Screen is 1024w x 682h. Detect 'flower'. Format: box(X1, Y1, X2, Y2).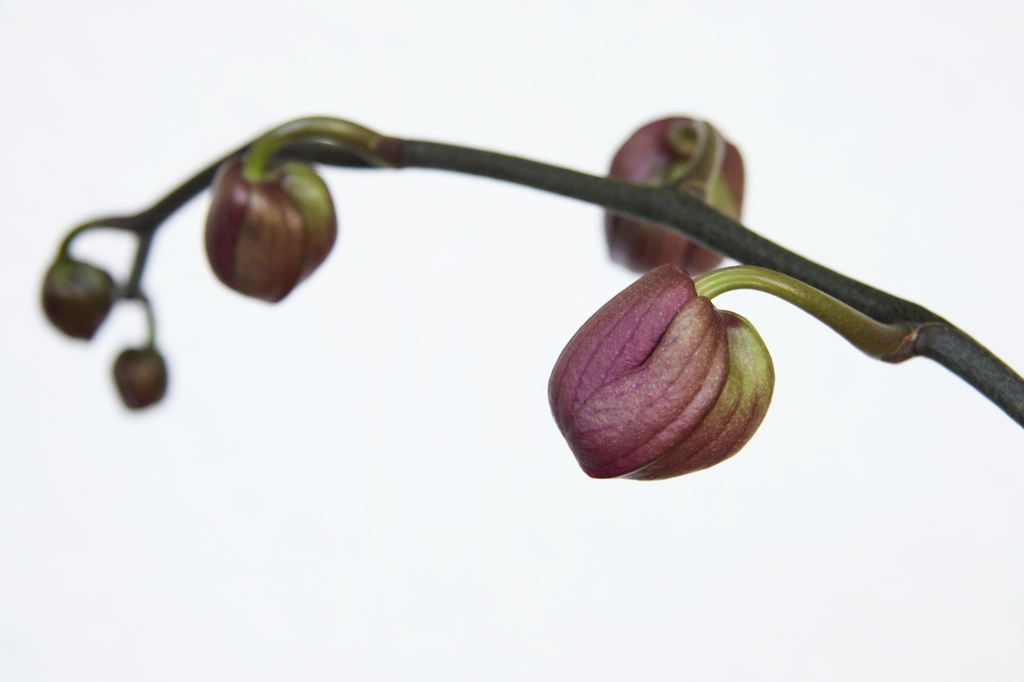
box(199, 157, 339, 301).
